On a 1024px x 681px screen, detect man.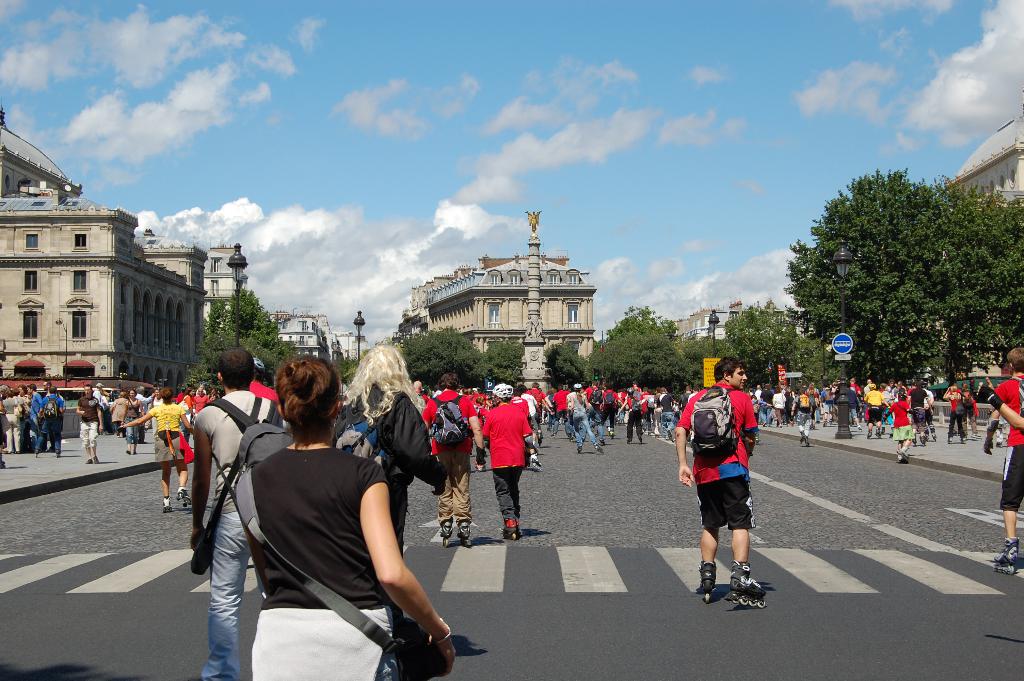
bbox=(677, 354, 766, 604).
